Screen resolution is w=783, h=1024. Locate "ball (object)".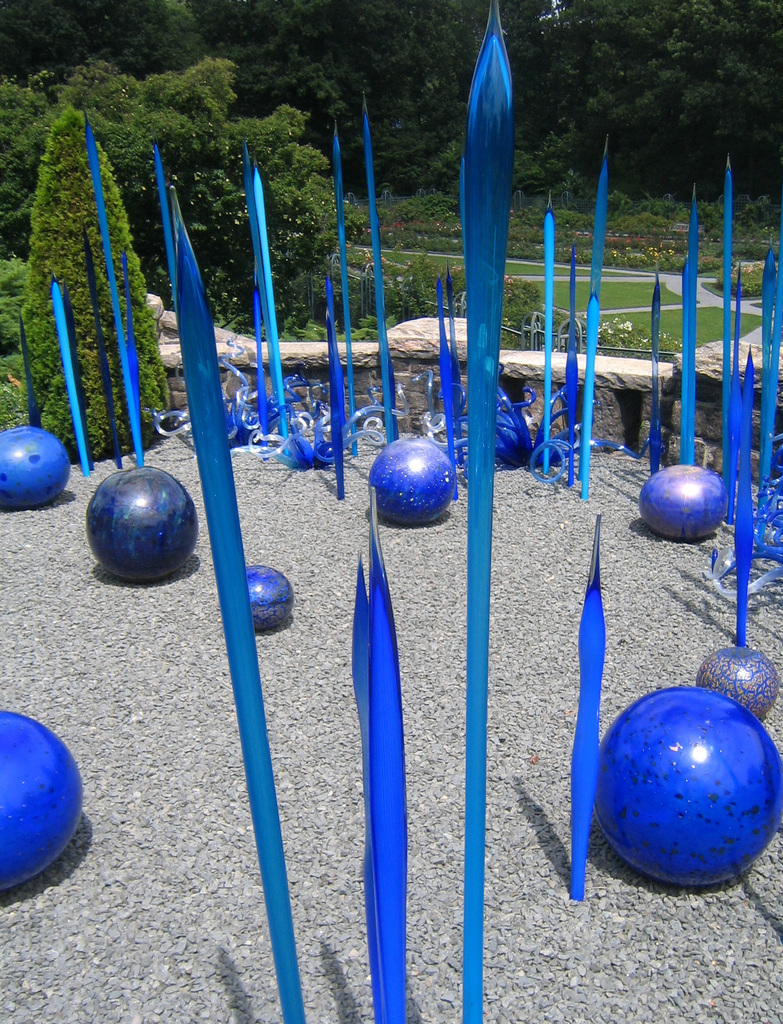
region(369, 435, 455, 529).
